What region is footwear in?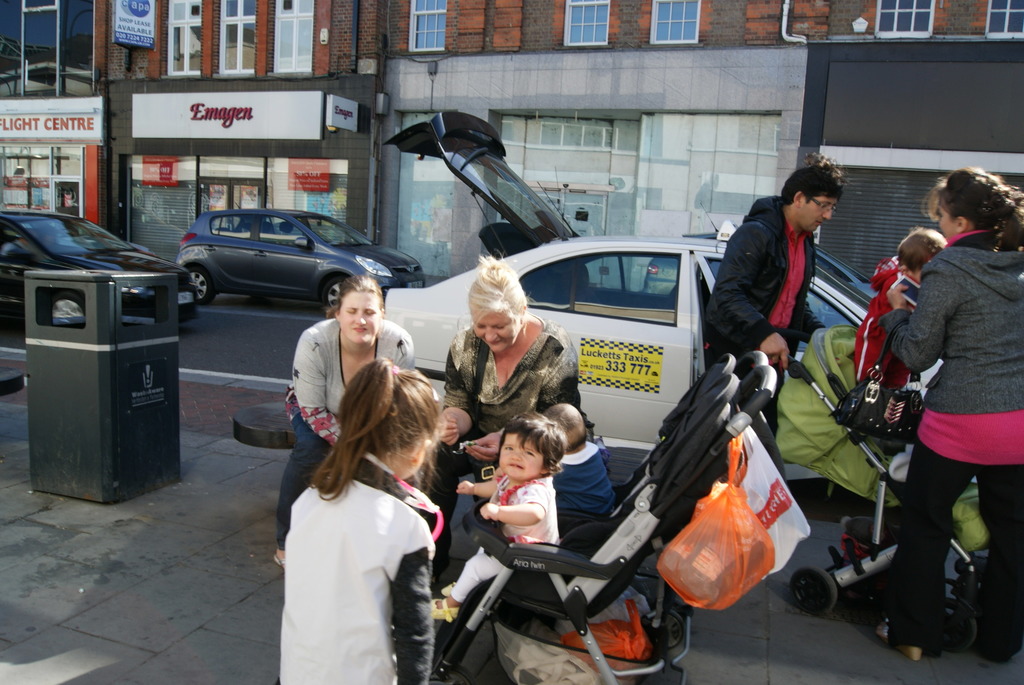
(x1=875, y1=627, x2=918, y2=661).
